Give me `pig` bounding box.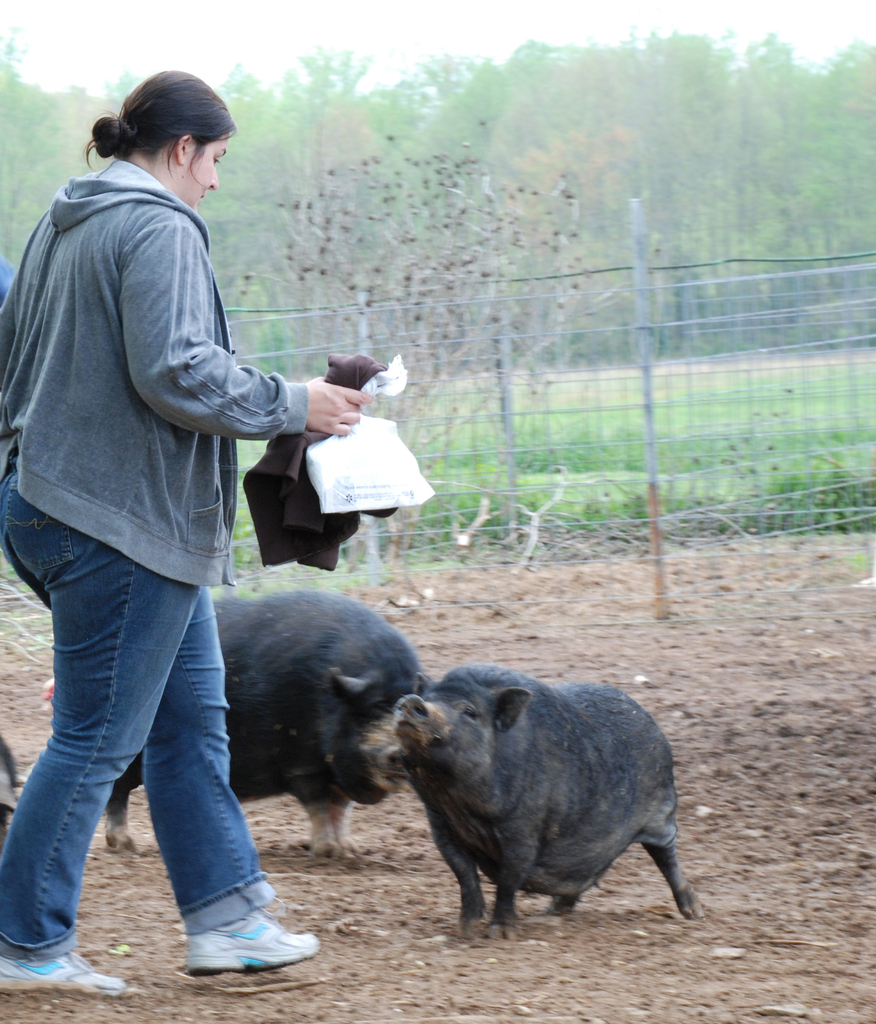
pyautogui.locateOnScreen(97, 589, 428, 853).
